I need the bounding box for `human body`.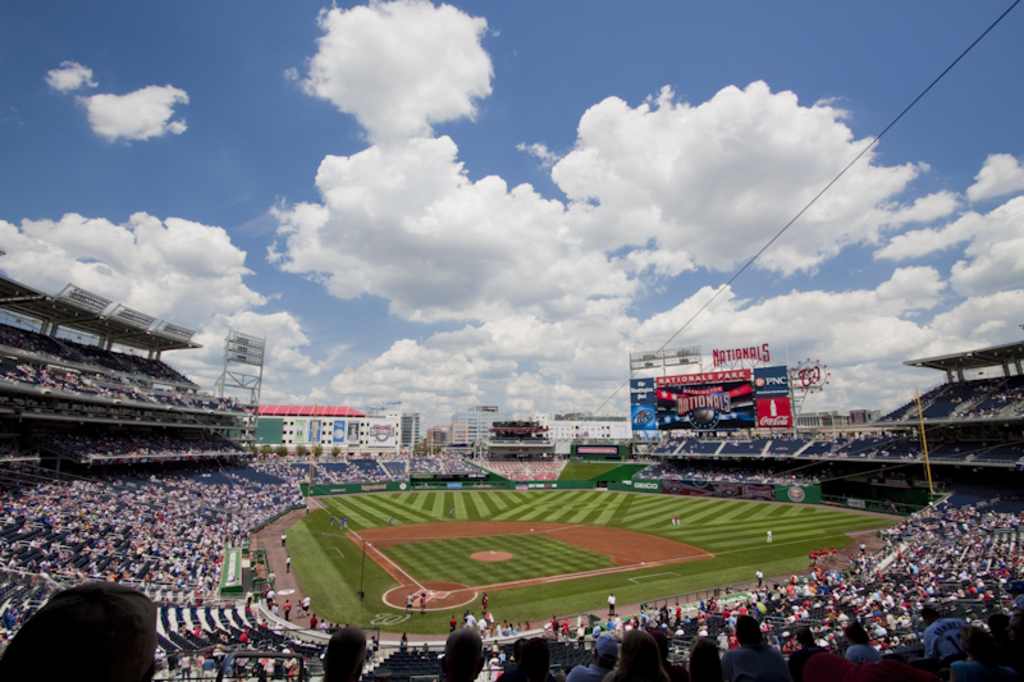
Here it is: region(0, 575, 161, 681).
